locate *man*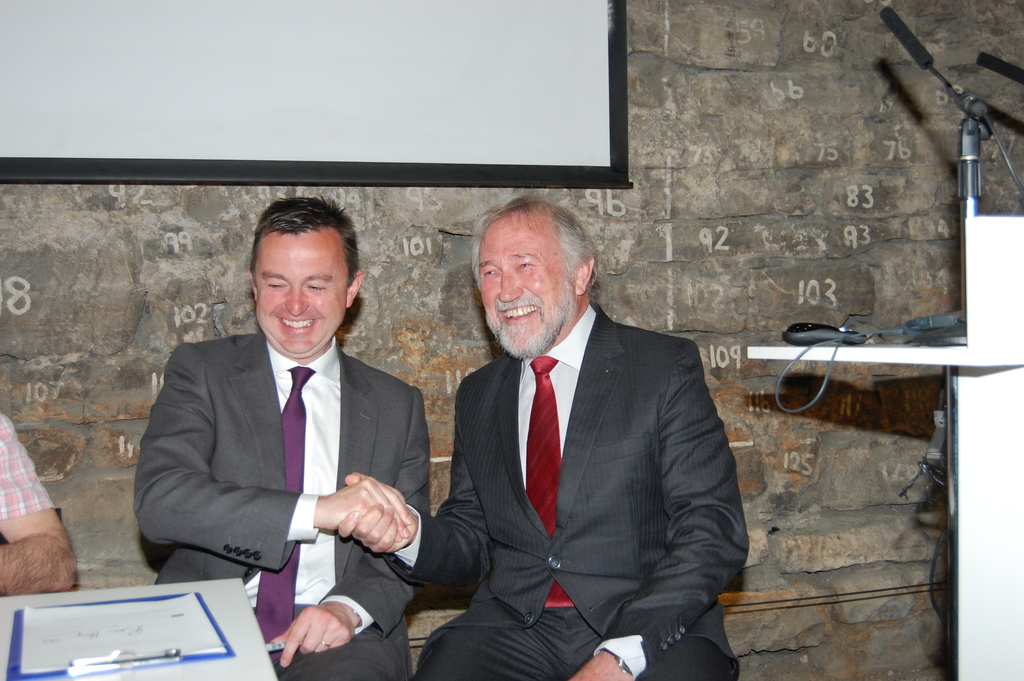
x1=136 y1=202 x2=436 y2=631
